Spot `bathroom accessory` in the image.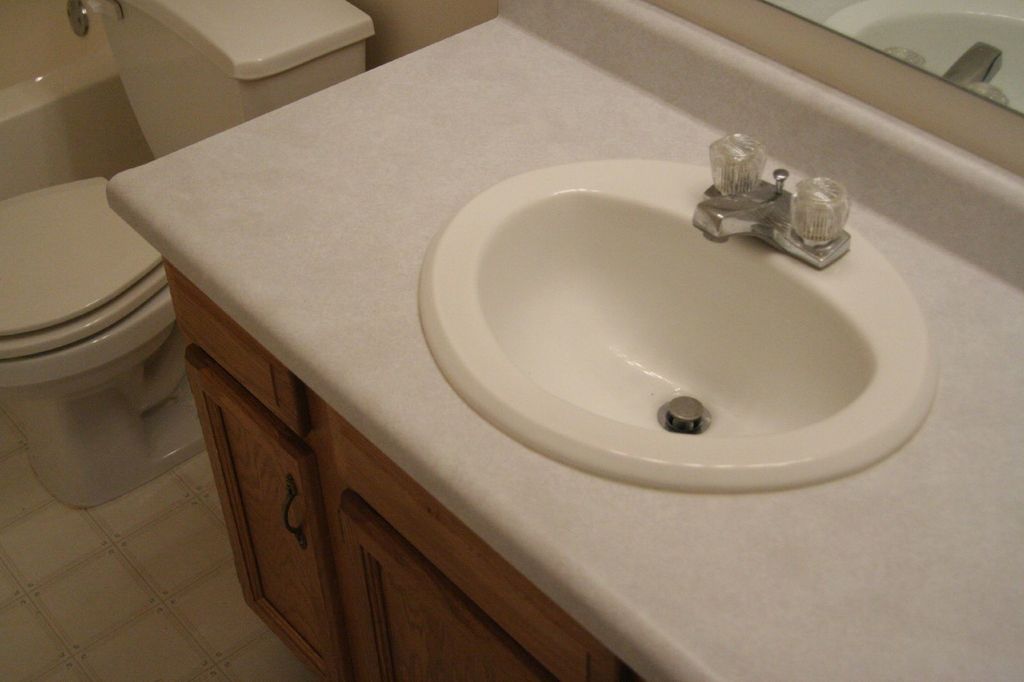
`bathroom accessory` found at x1=690, y1=133, x2=851, y2=271.
